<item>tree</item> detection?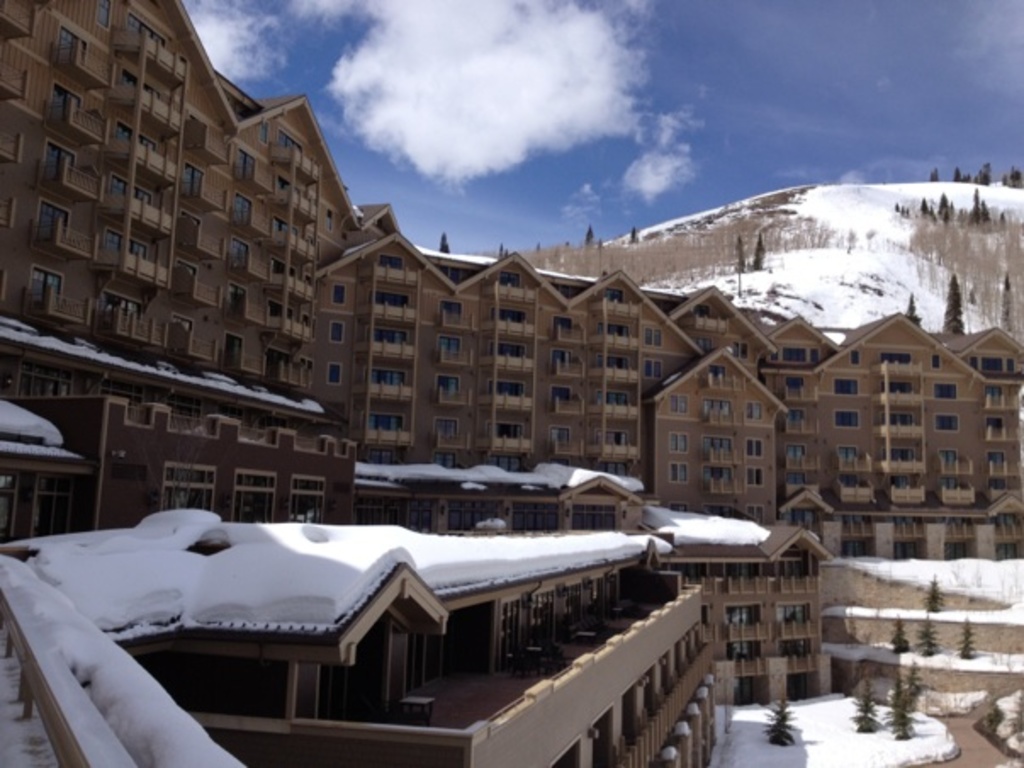
bbox=(886, 673, 910, 746)
